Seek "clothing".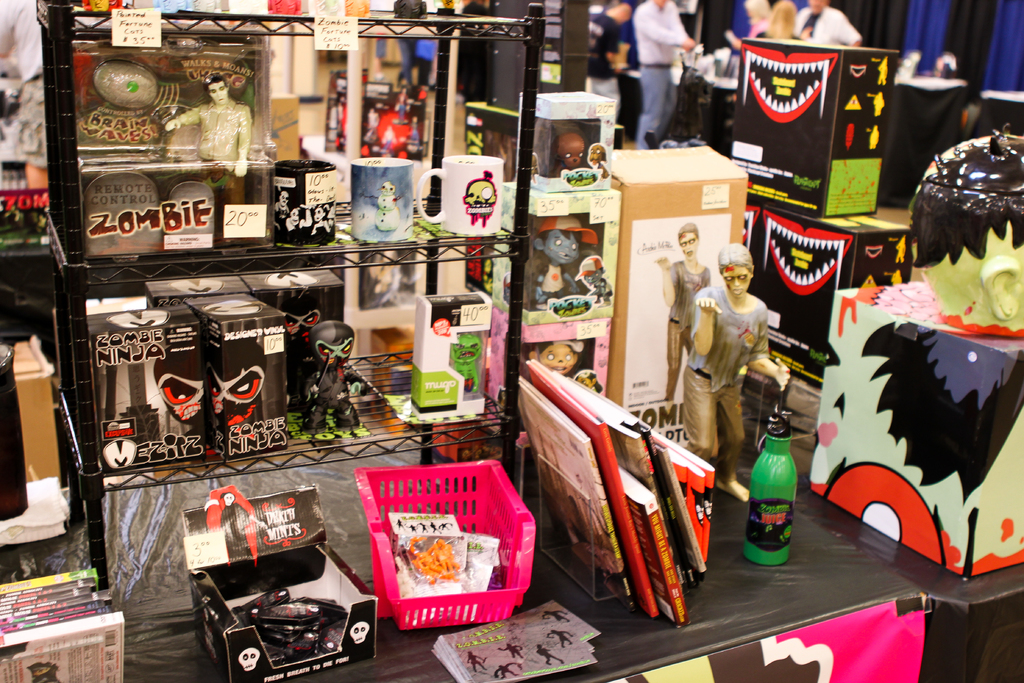
(588, 12, 621, 112).
